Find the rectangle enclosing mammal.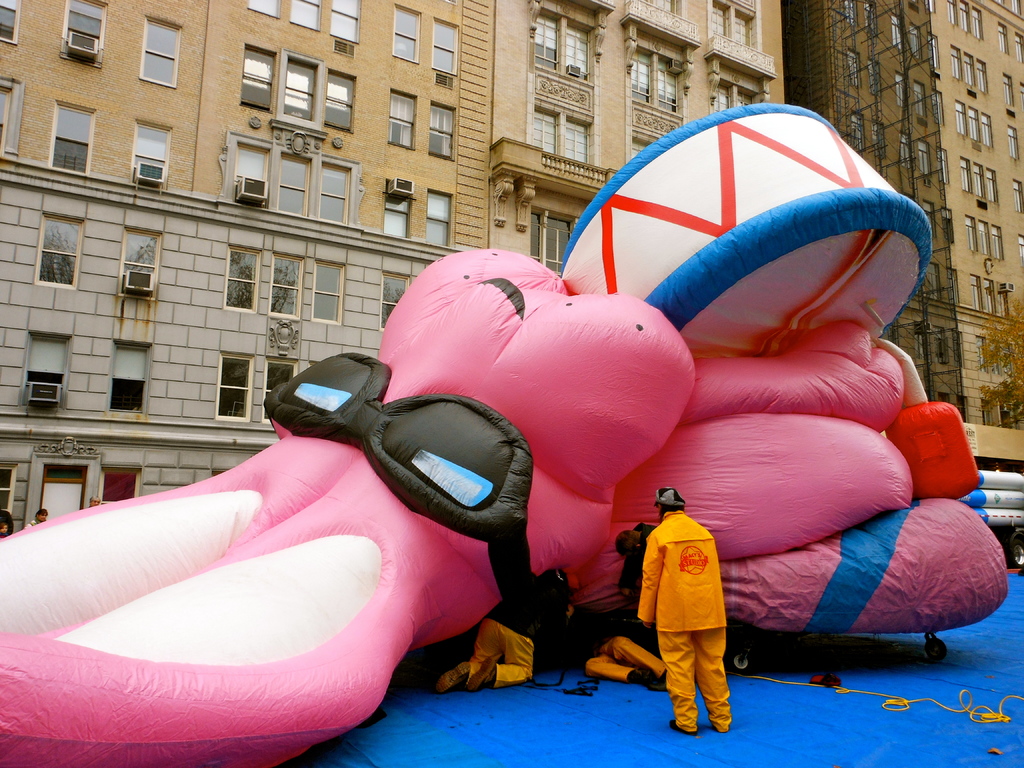
<bbox>639, 495, 744, 739</bbox>.
